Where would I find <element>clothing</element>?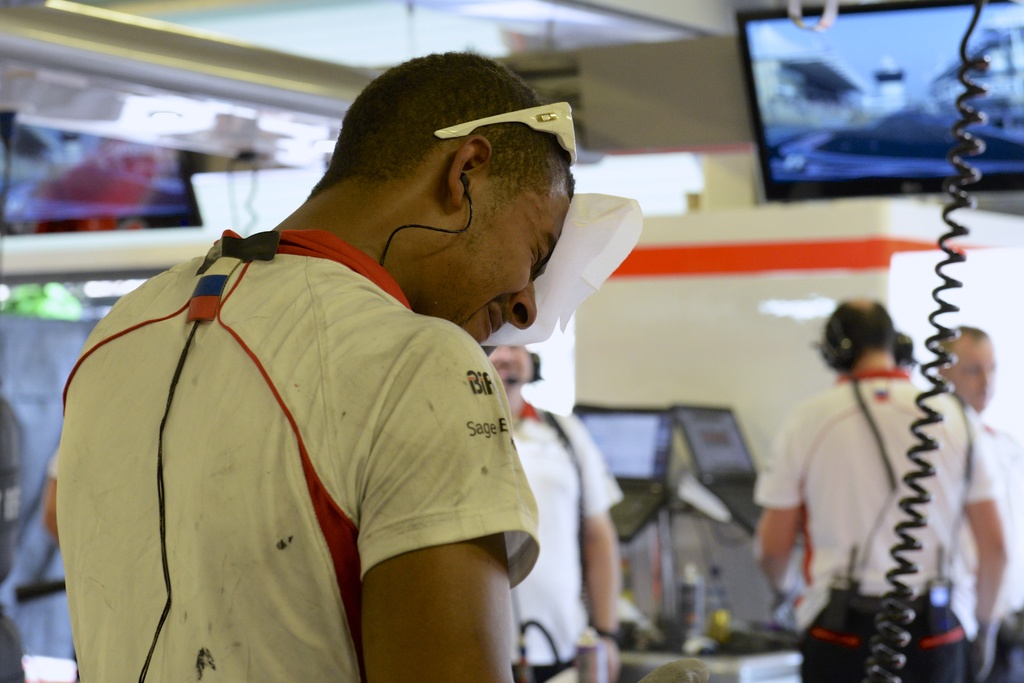
At (769,329,988,655).
